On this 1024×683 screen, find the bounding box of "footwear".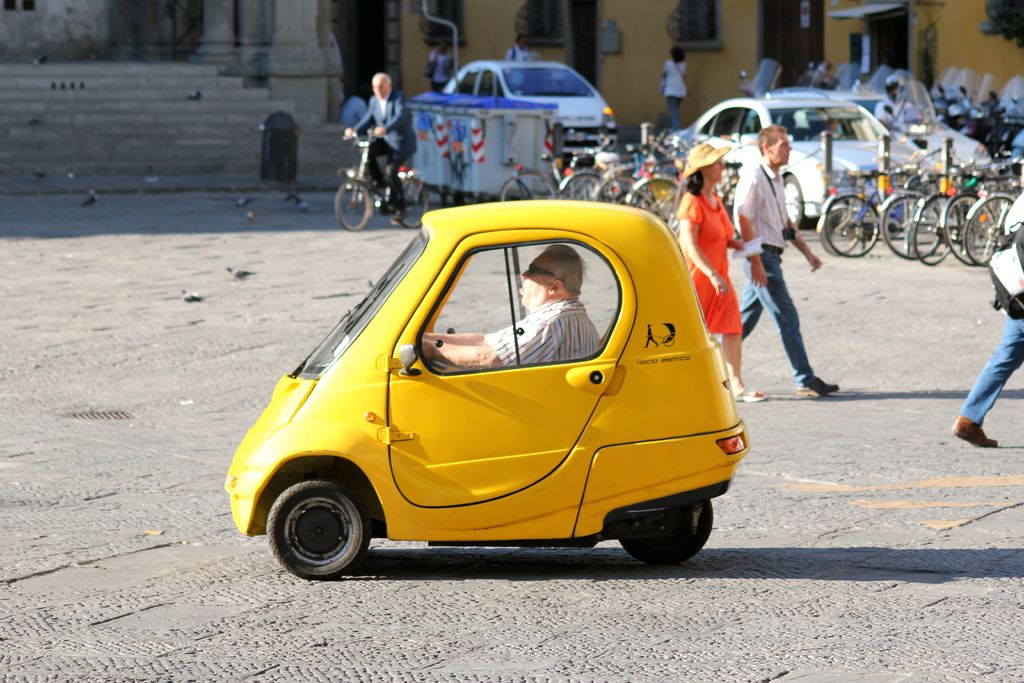
Bounding box: left=950, top=413, right=999, bottom=454.
